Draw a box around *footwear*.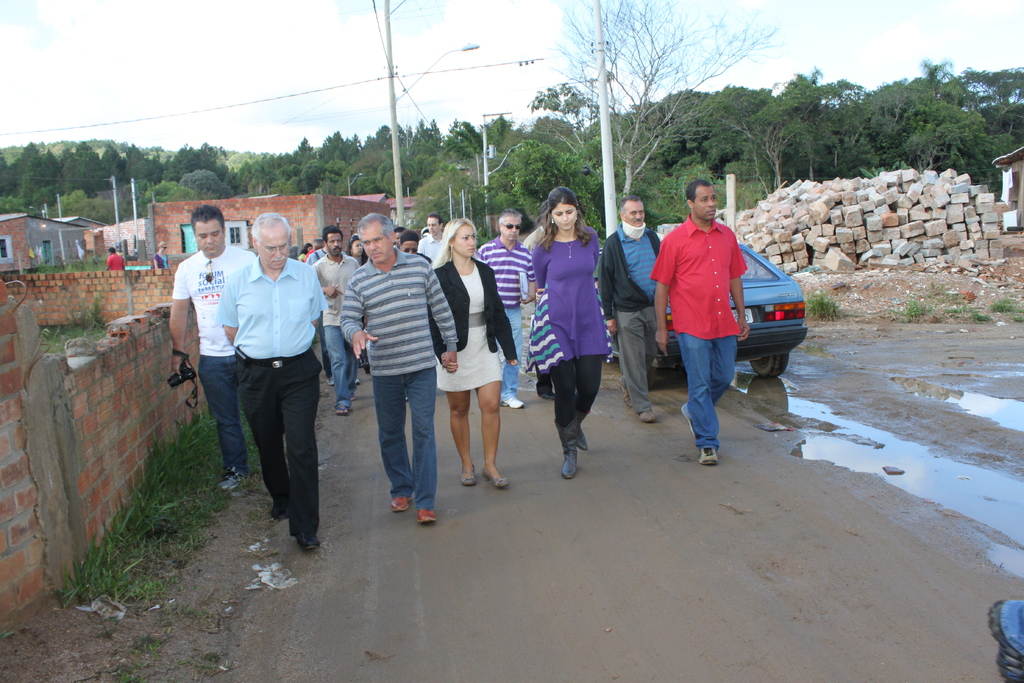
bbox(270, 505, 290, 521).
